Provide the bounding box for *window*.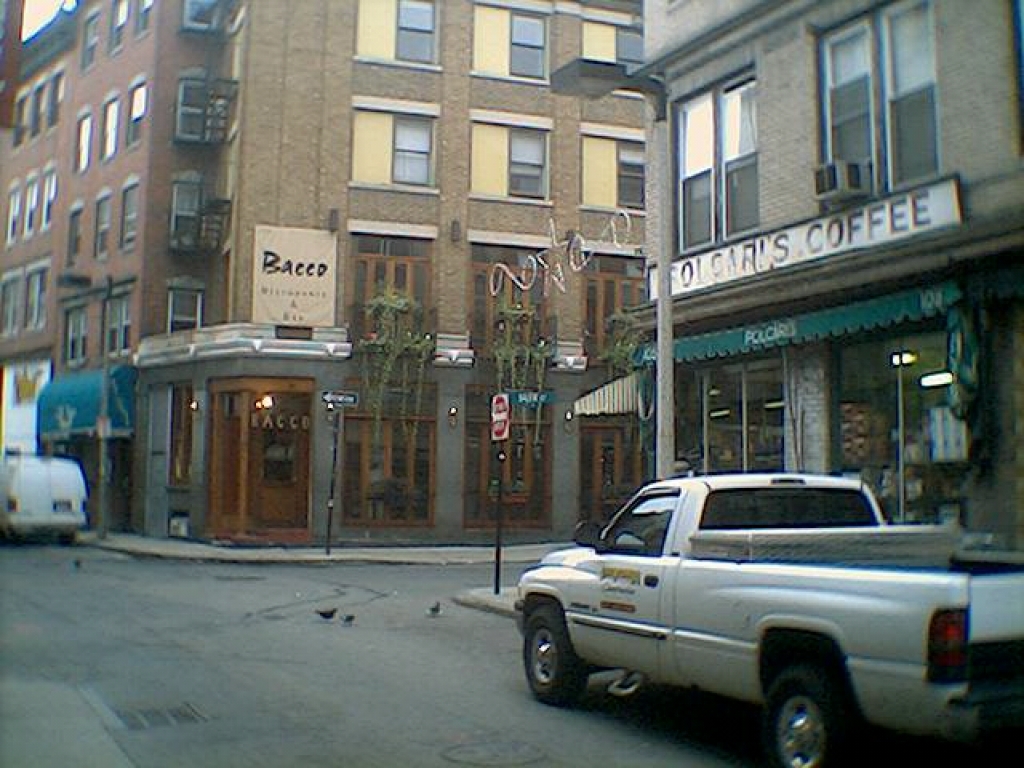
{"x1": 120, "y1": 80, "x2": 145, "y2": 146}.
